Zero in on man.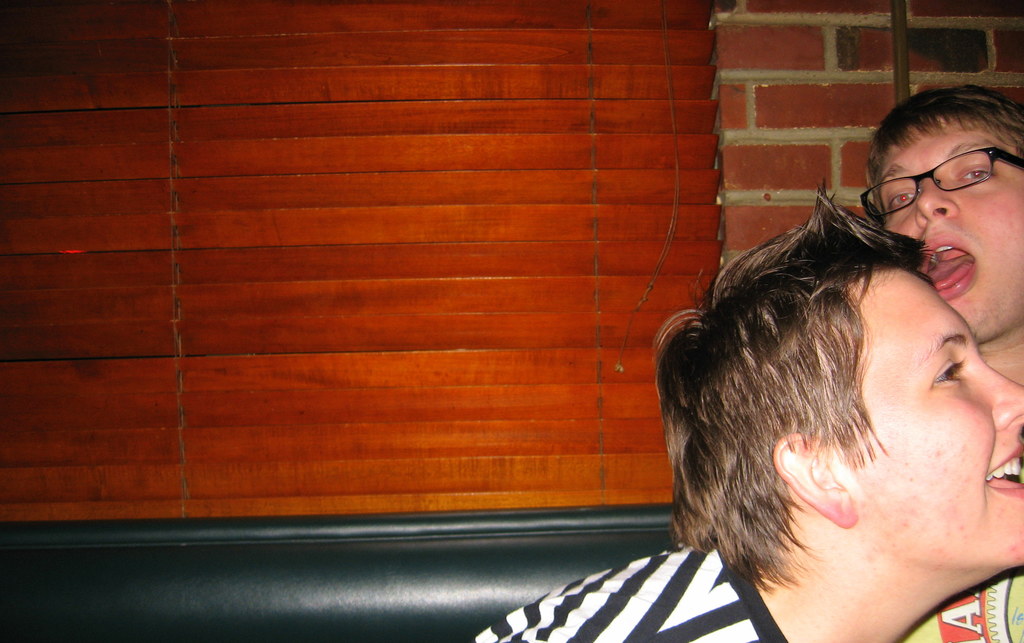
Zeroed in: 851:79:1023:642.
